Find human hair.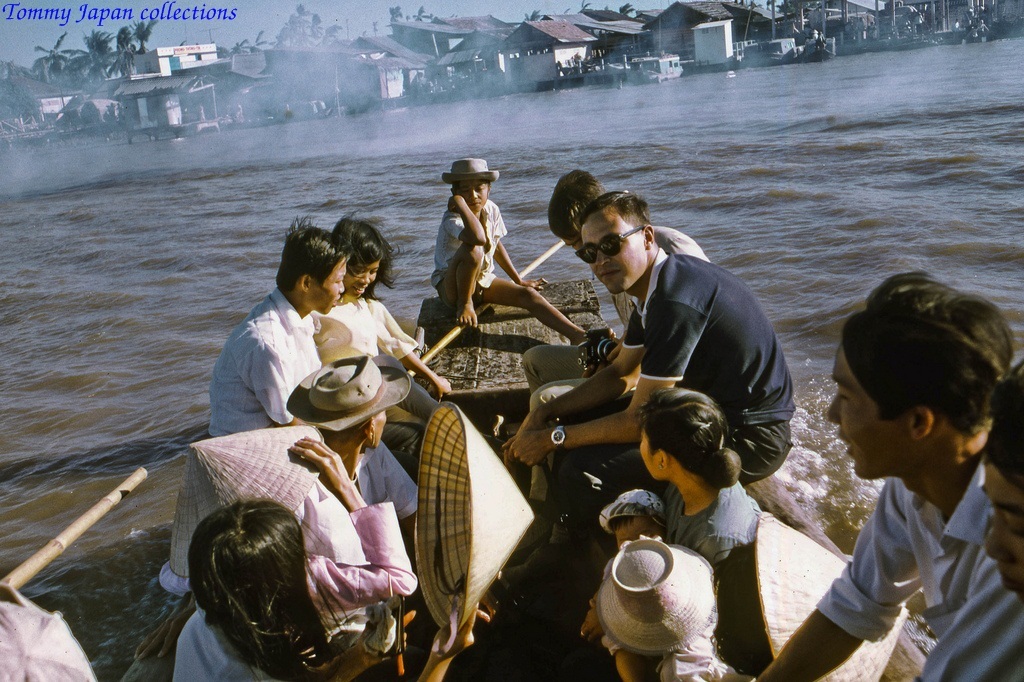
(x1=975, y1=362, x2=1023, y2=487).
